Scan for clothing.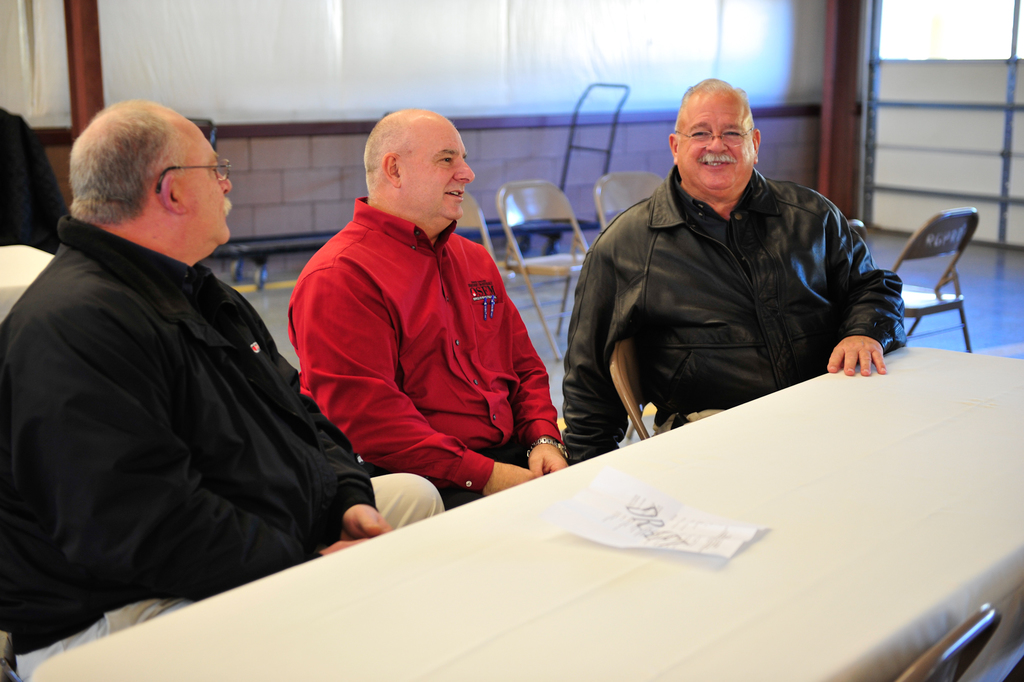
Scan result: <bbox>9, 158, 351, 646</bbox>.
